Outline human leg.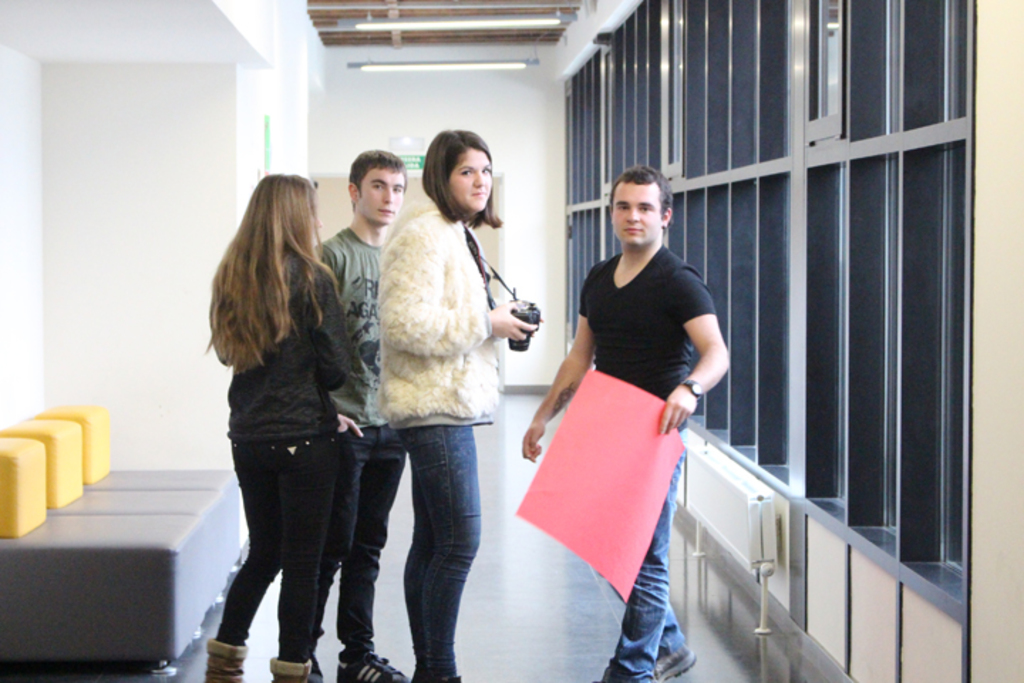
Outline: detection(405, 414, 472, 682).
